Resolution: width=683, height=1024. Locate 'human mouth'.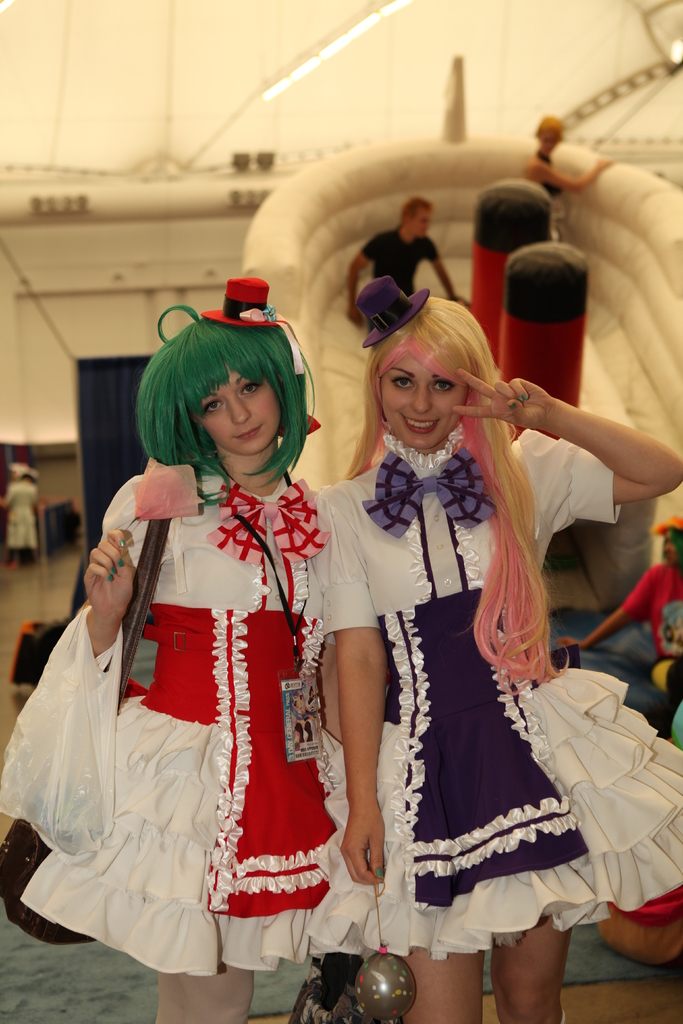
select_region(400, 412, 442, 436).
